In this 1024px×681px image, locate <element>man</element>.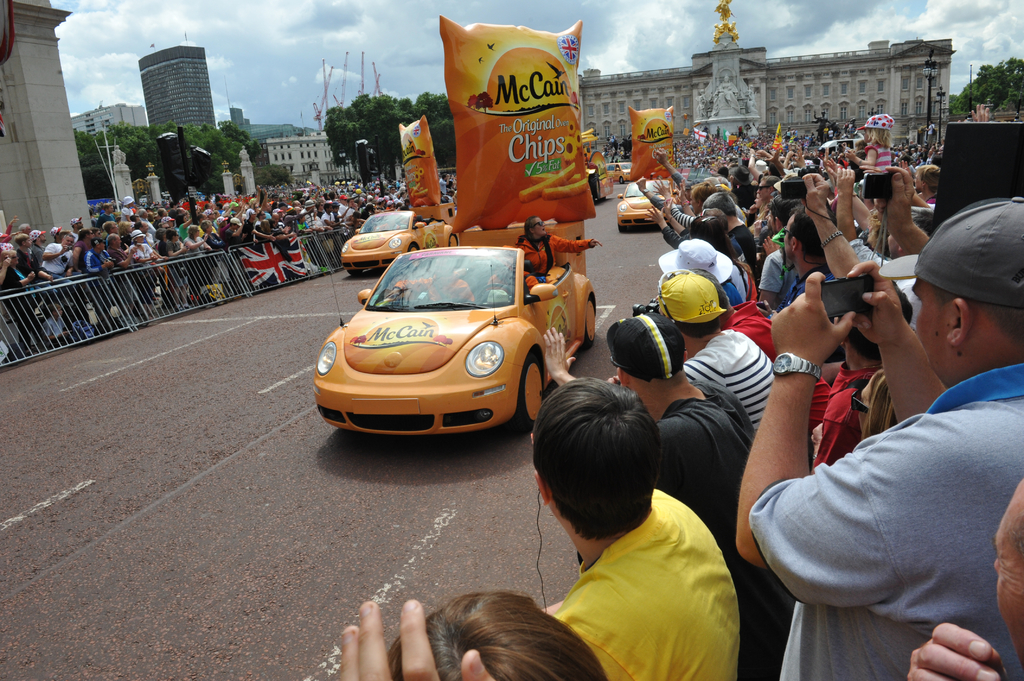
Bounding box: <region>795, 277, 924, 479</region>.
